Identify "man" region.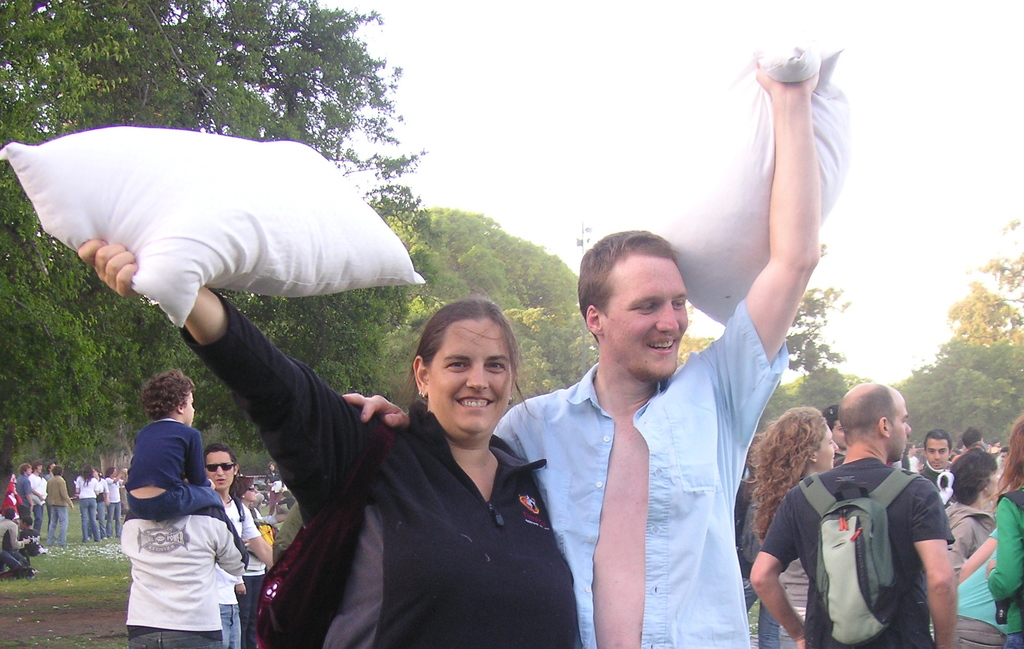
Region: 749 384 961 648.
